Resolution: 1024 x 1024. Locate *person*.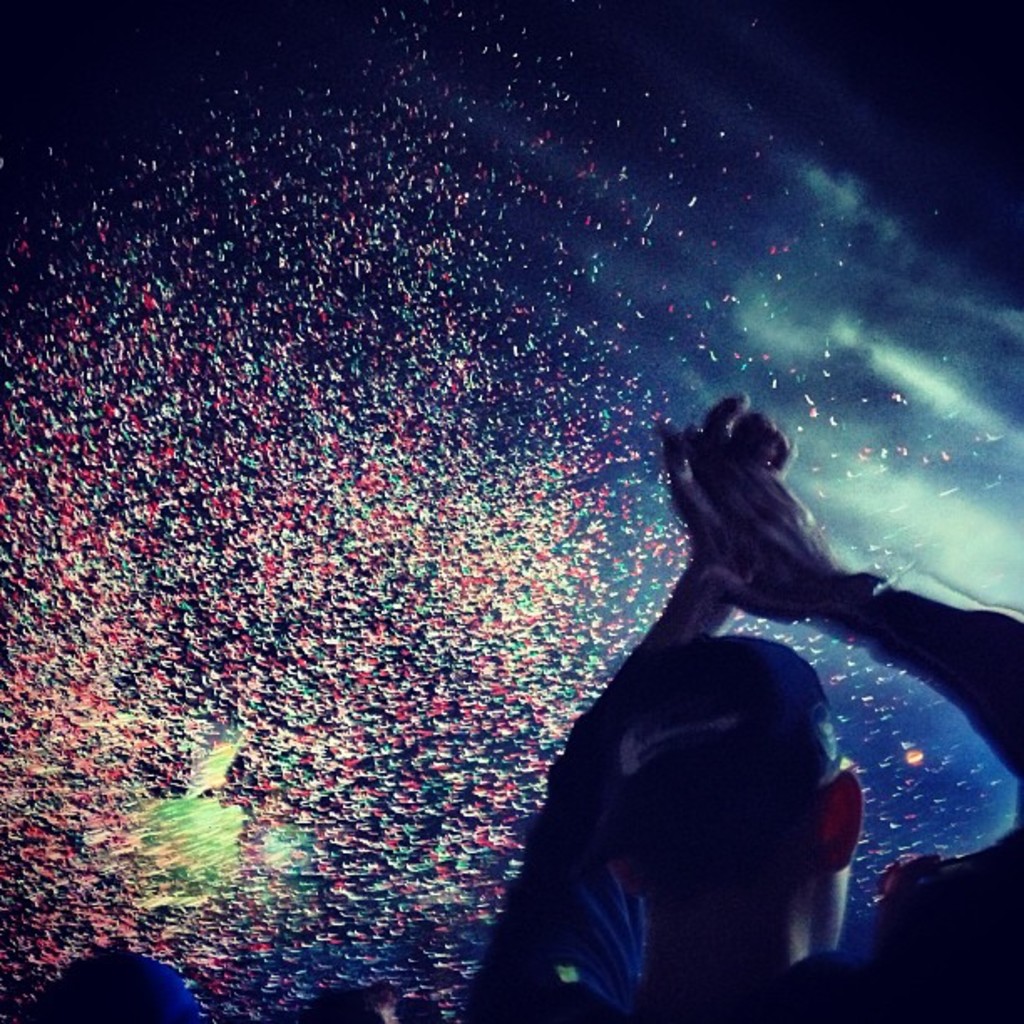
select_region(557, 361, 900, 900).
